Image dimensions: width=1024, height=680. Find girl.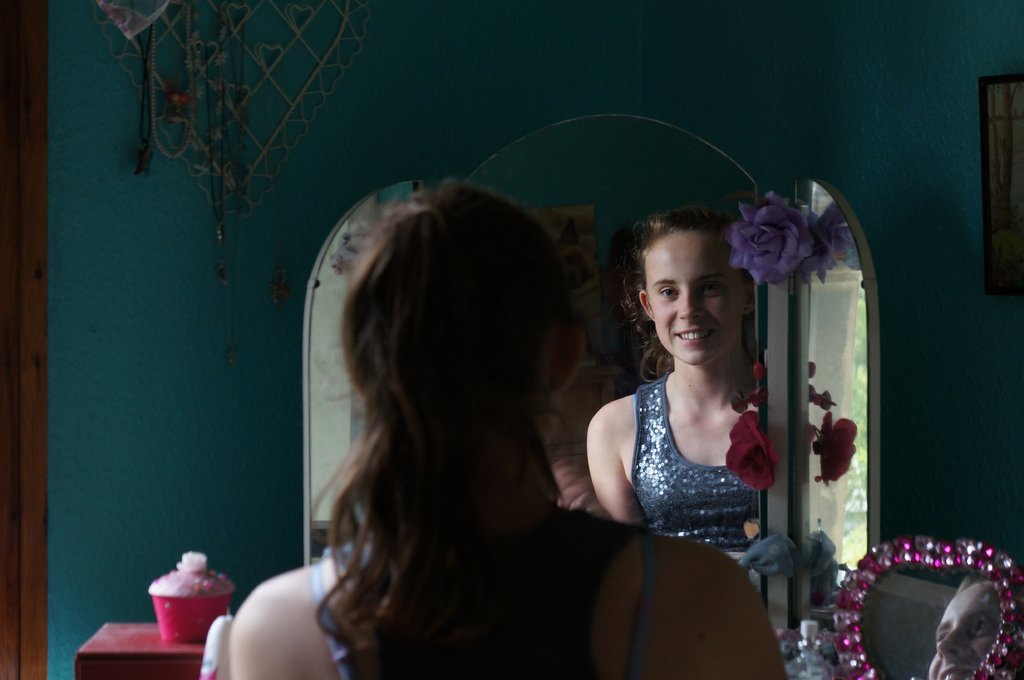
585,210,767,550.
